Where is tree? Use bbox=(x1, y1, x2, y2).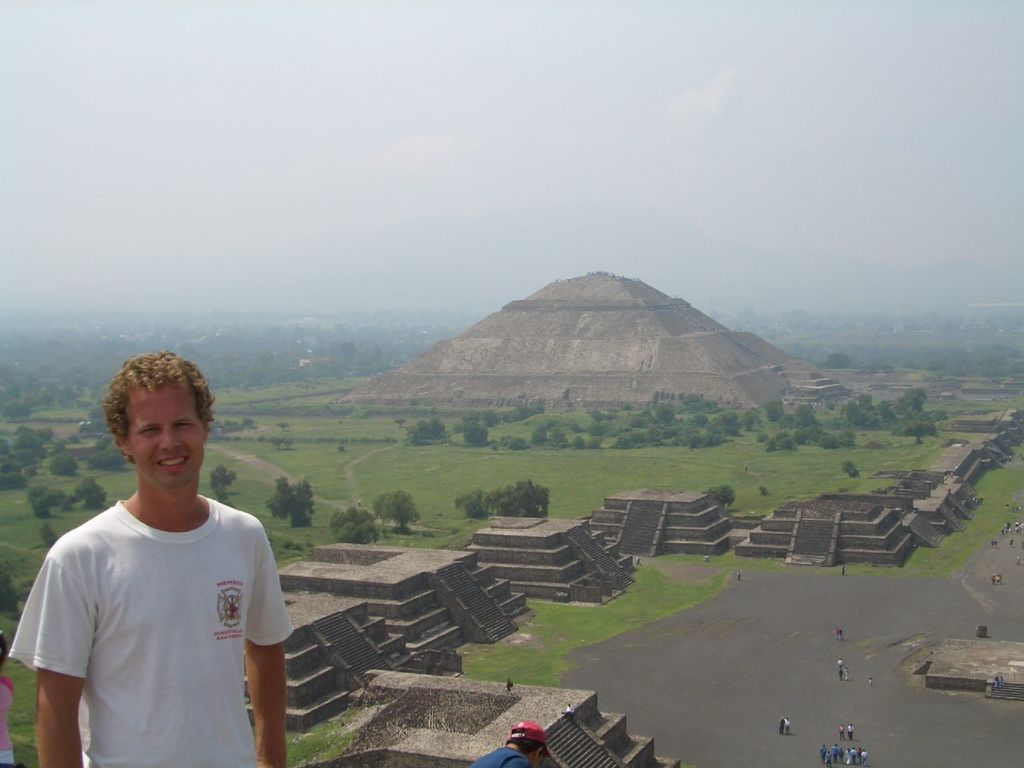
bbox=(826, 348, 856, 370).
